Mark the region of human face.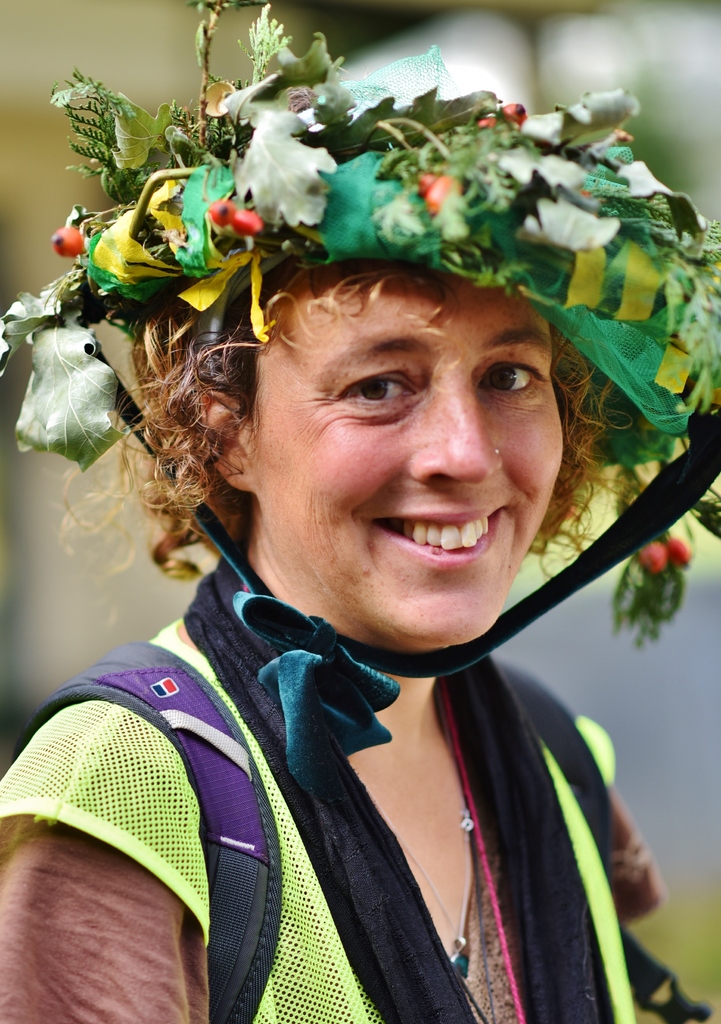
Region: detection(227, 278, 581, 633).
